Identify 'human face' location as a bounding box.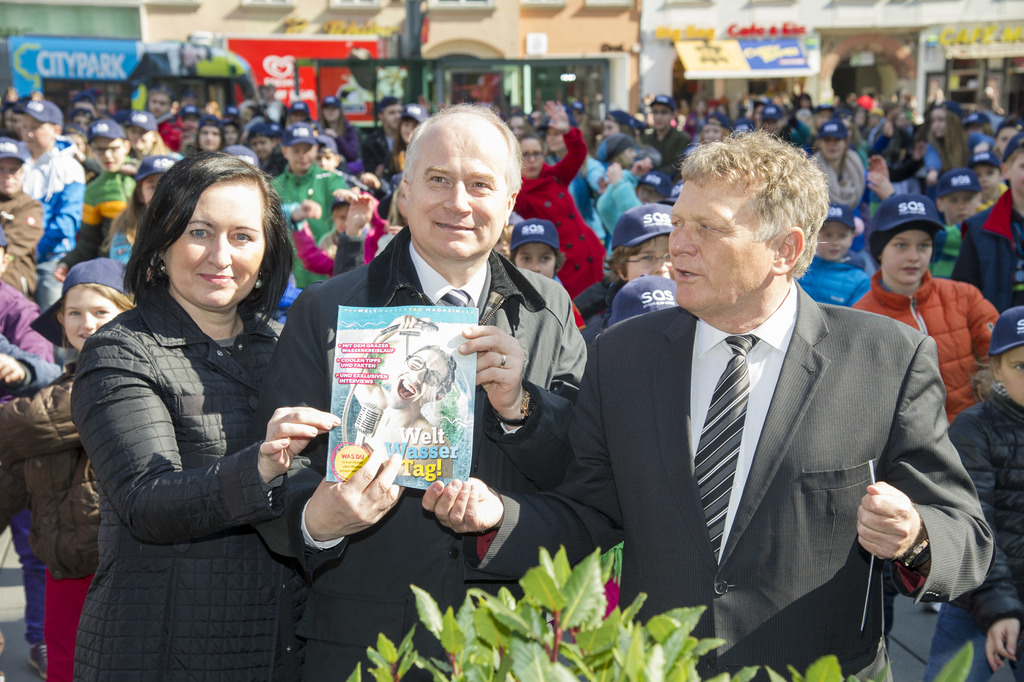
rect(129, 125, 148, 151).
